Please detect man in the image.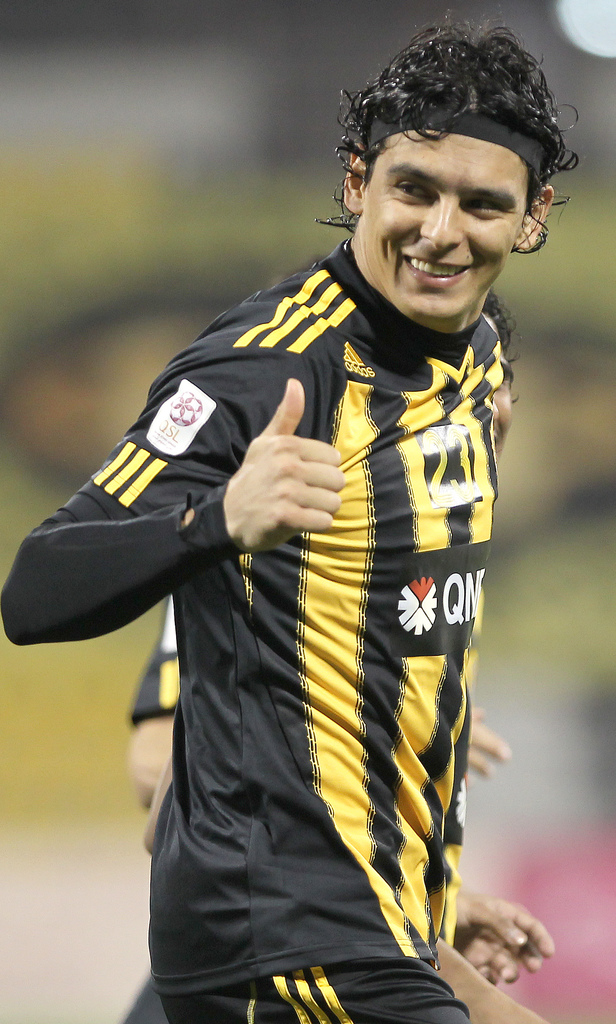
Rect(0, 3, 587, 1023).
